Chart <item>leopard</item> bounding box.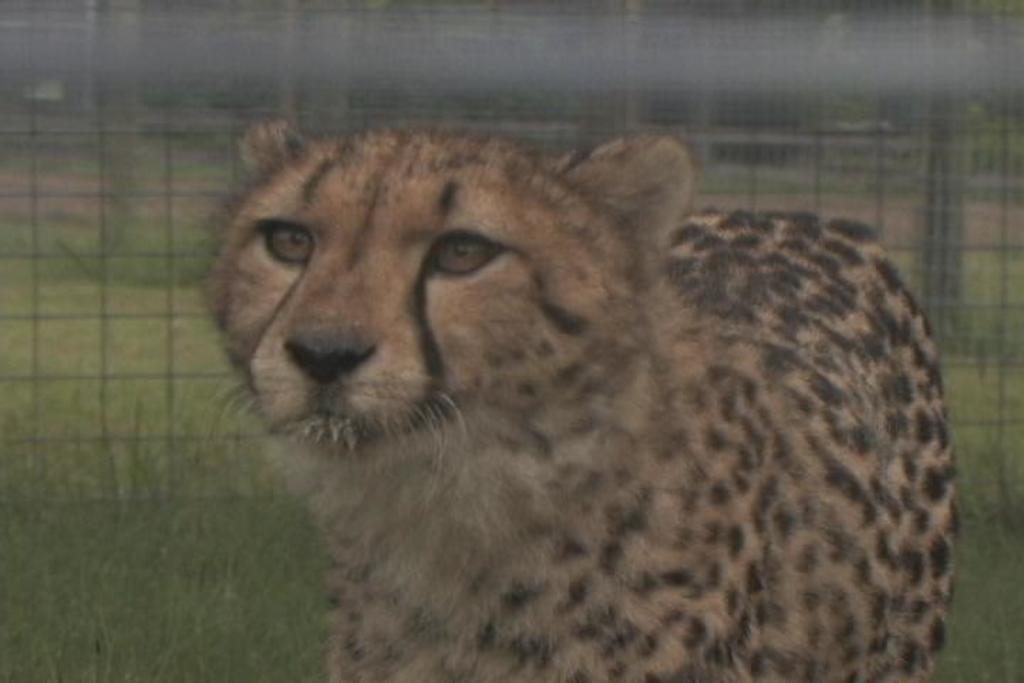
Charted: 202 111 956 682.
